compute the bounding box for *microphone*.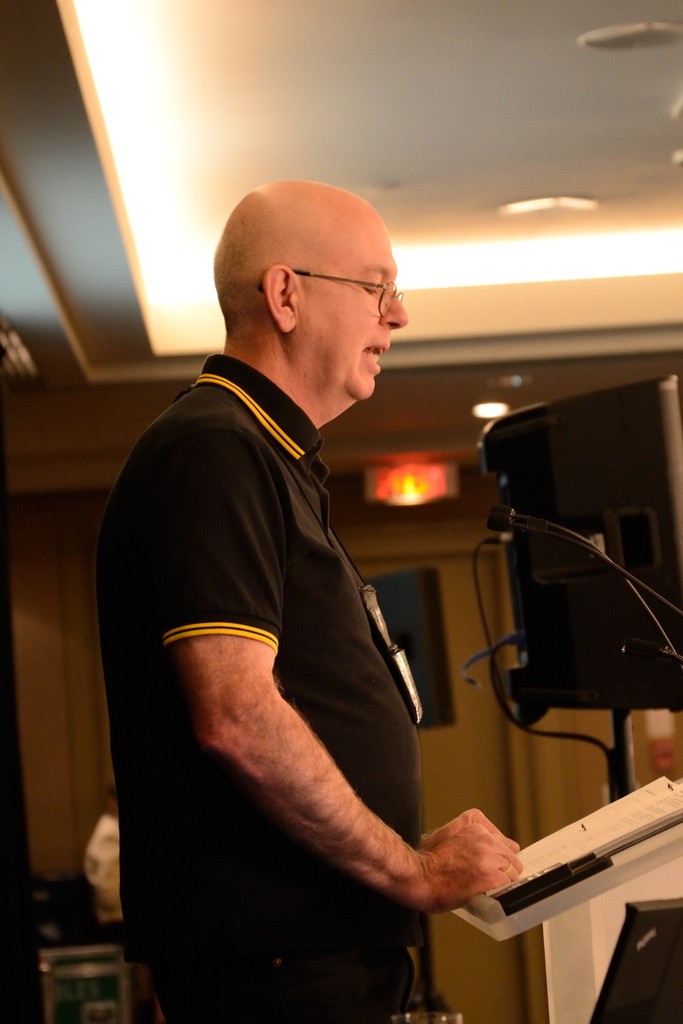
bbox=(484, 504, 598, 557).
